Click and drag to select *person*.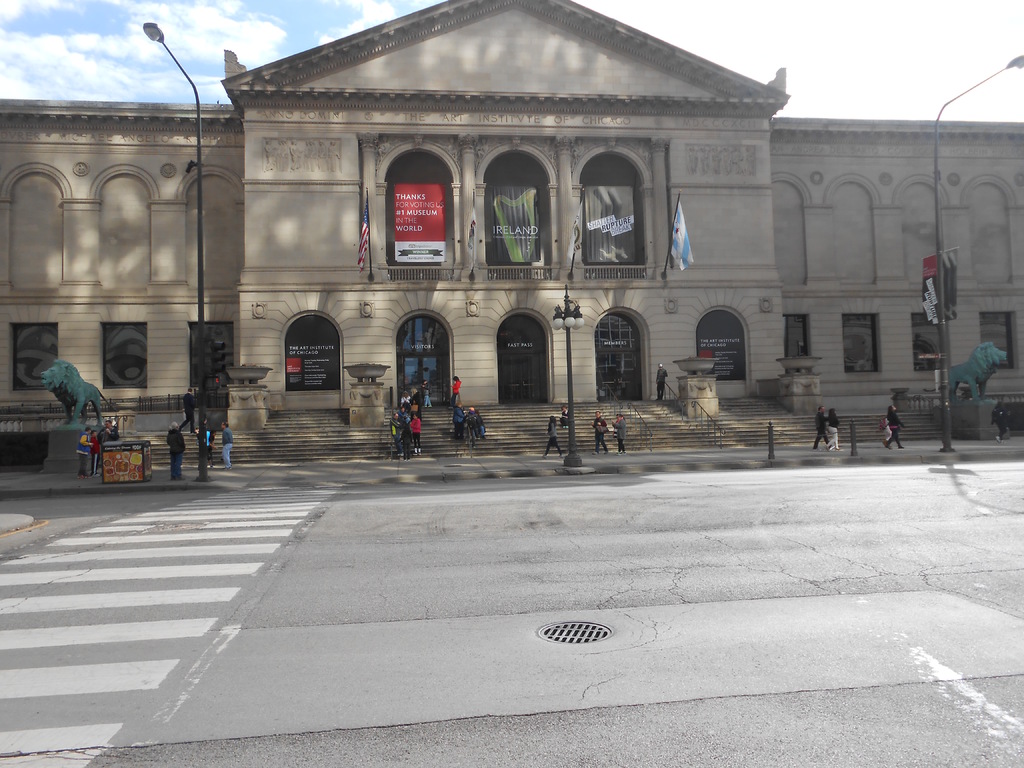
Selection: x1=450, y1=373, x2=461, y2=409.
